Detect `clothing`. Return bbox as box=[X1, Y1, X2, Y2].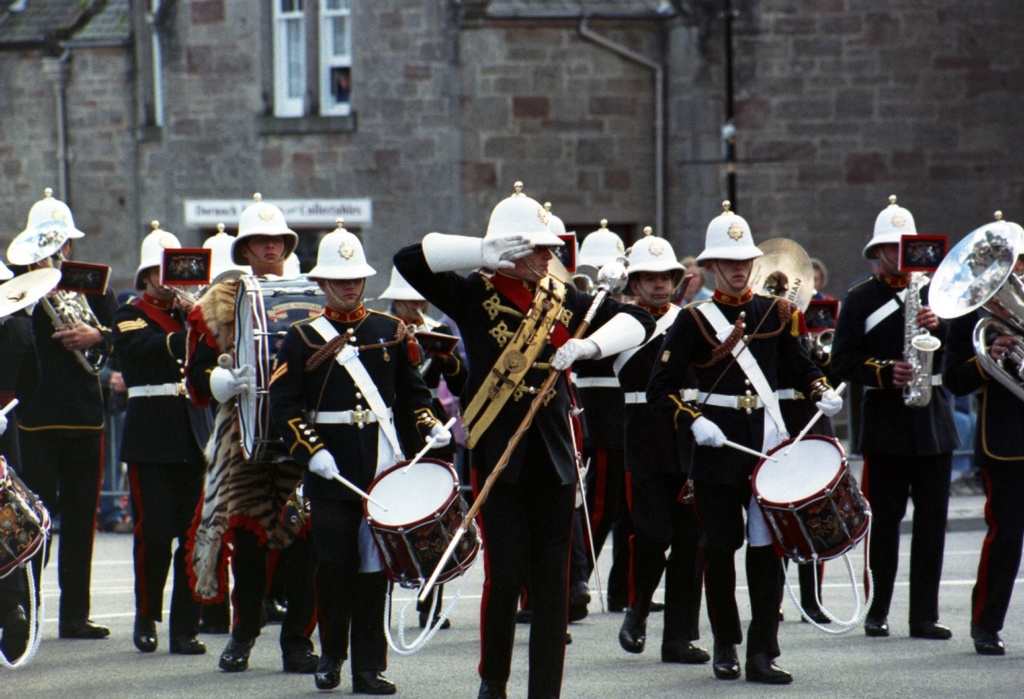
box=[943, 311, 1023, 631].
